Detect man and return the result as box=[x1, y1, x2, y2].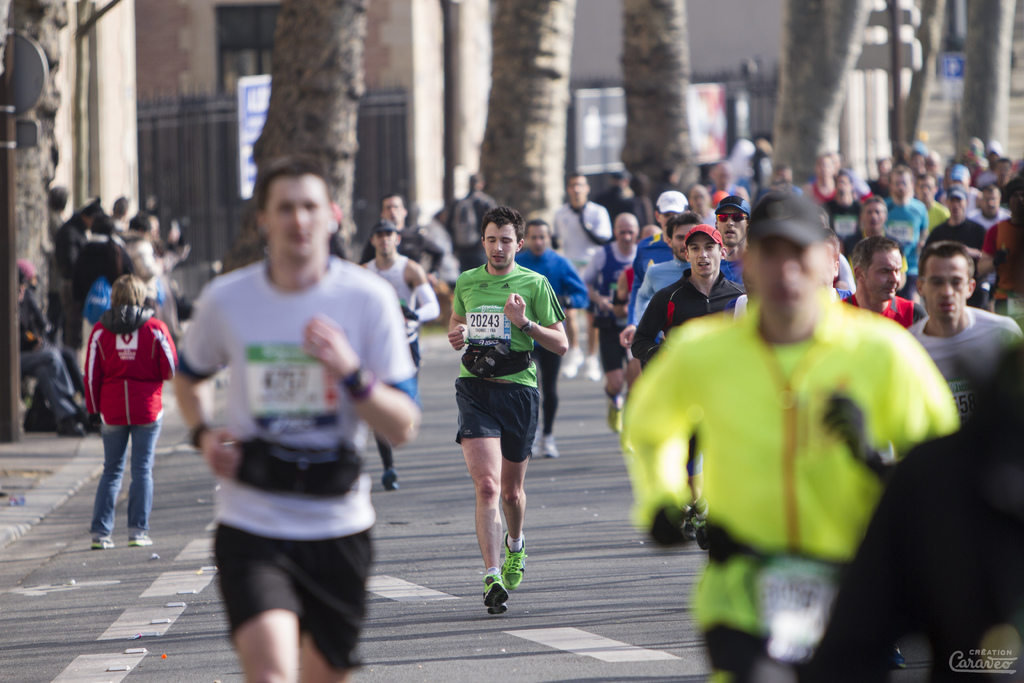
box=[636, 195, 948, 642].
